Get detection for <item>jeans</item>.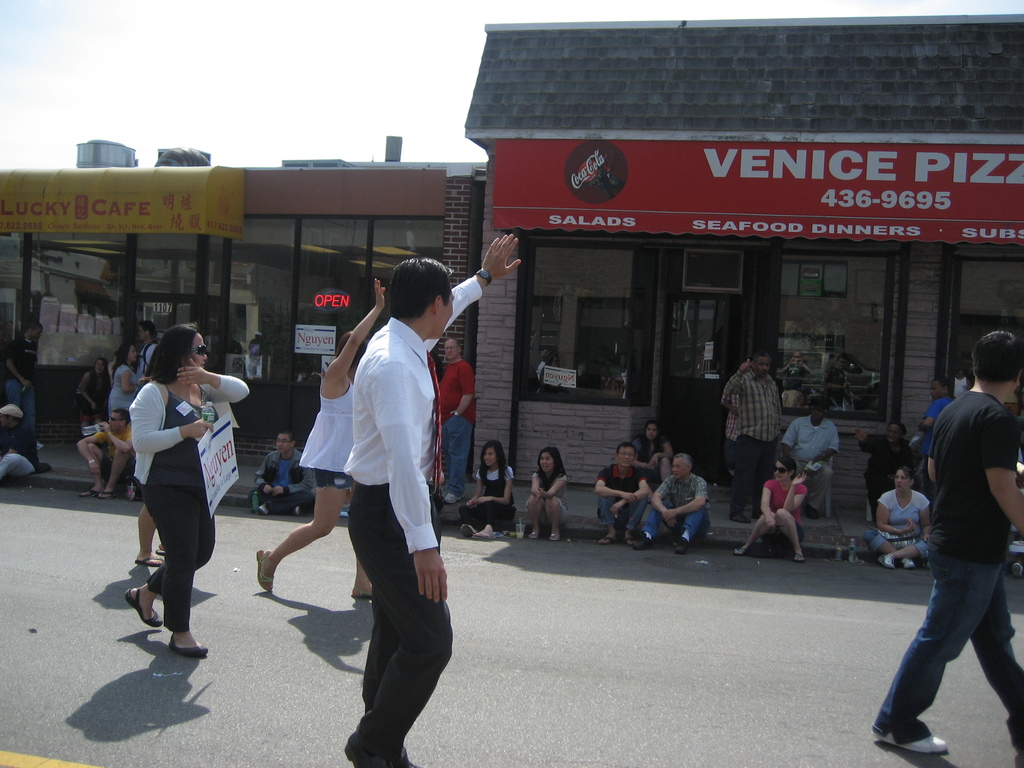
Detection: select_region(866, 529, 925, 556).
